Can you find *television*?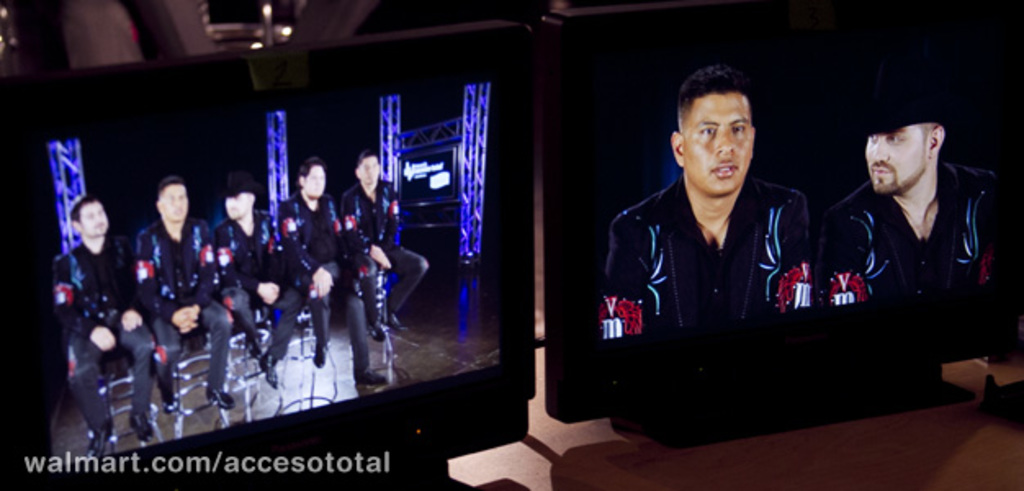
Yes, bounding box: l=0, t=21, r=535, b=489.
